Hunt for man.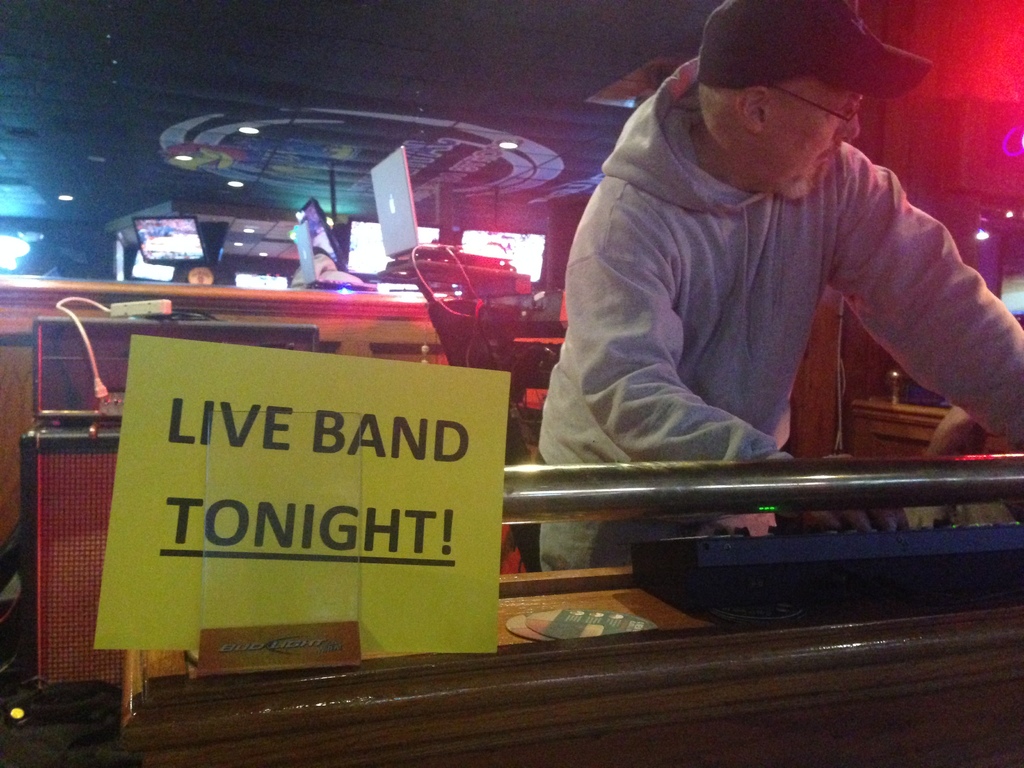
Hunted down at pyautogui.locateOnScreen(550, 19, 1010, 607).
